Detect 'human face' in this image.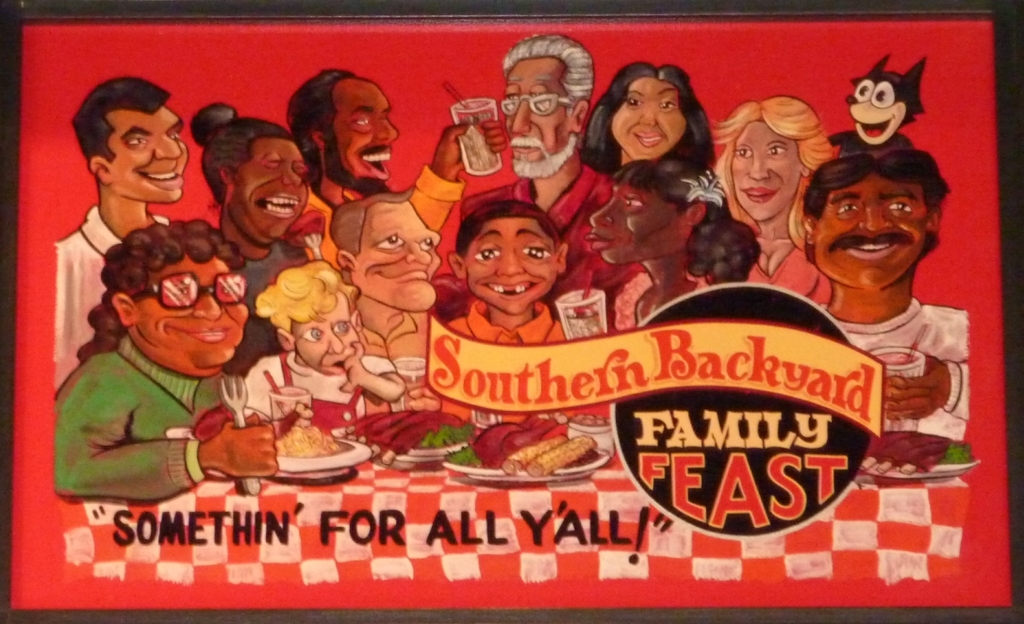
Detection: l=227, t=135, r=307, b=240.
